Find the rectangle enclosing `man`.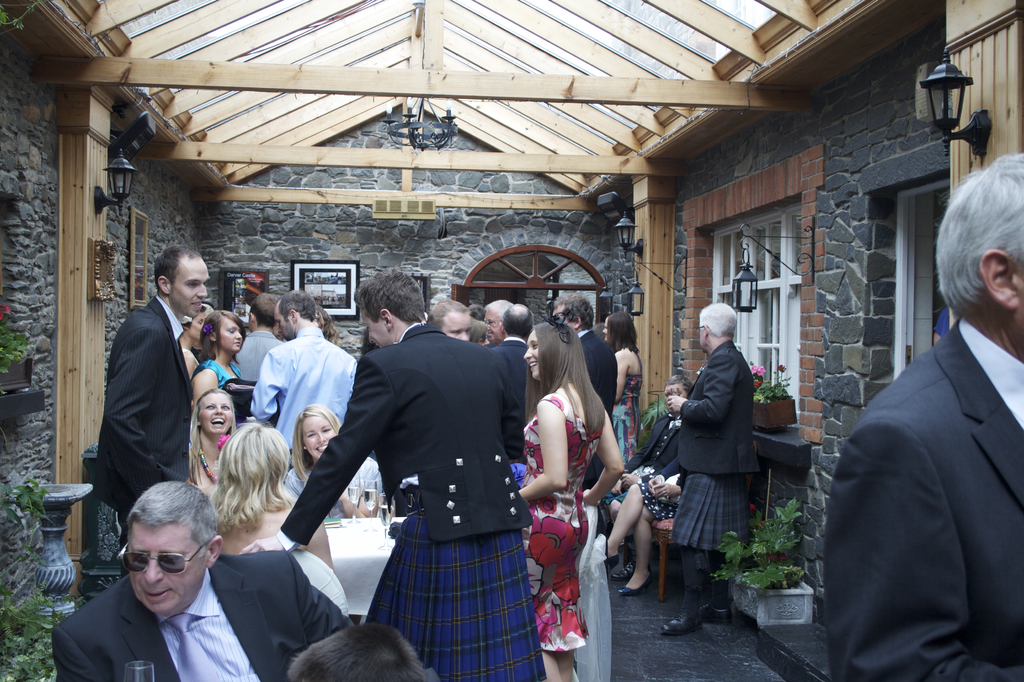
x1=478 y1=297 x2=512 y2=346.
